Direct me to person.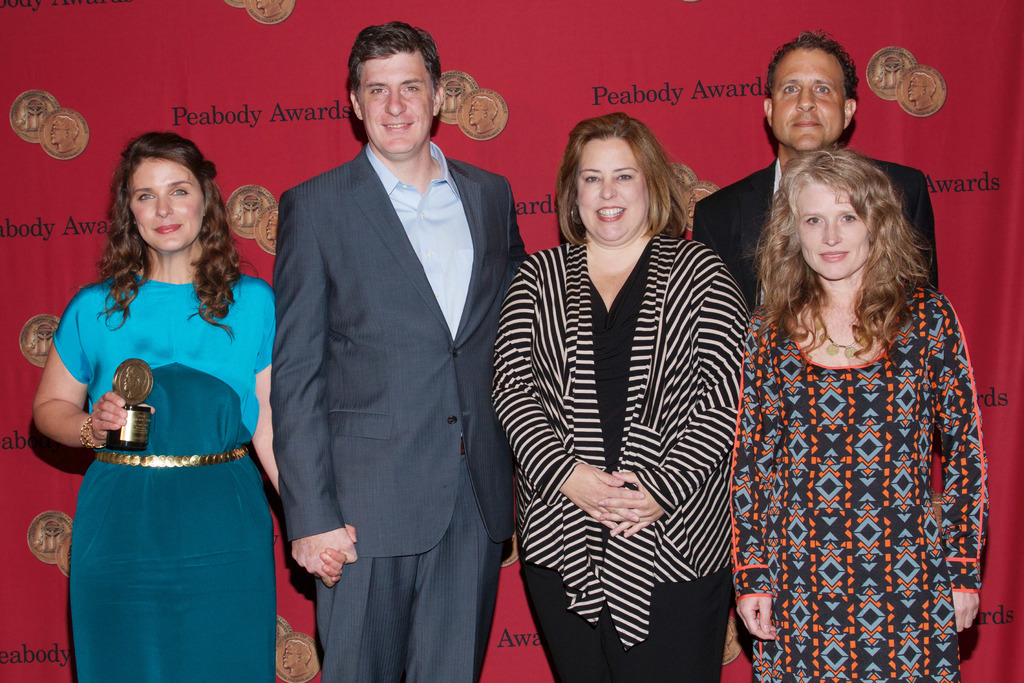
Direction: 735, 136, 996, 682.
